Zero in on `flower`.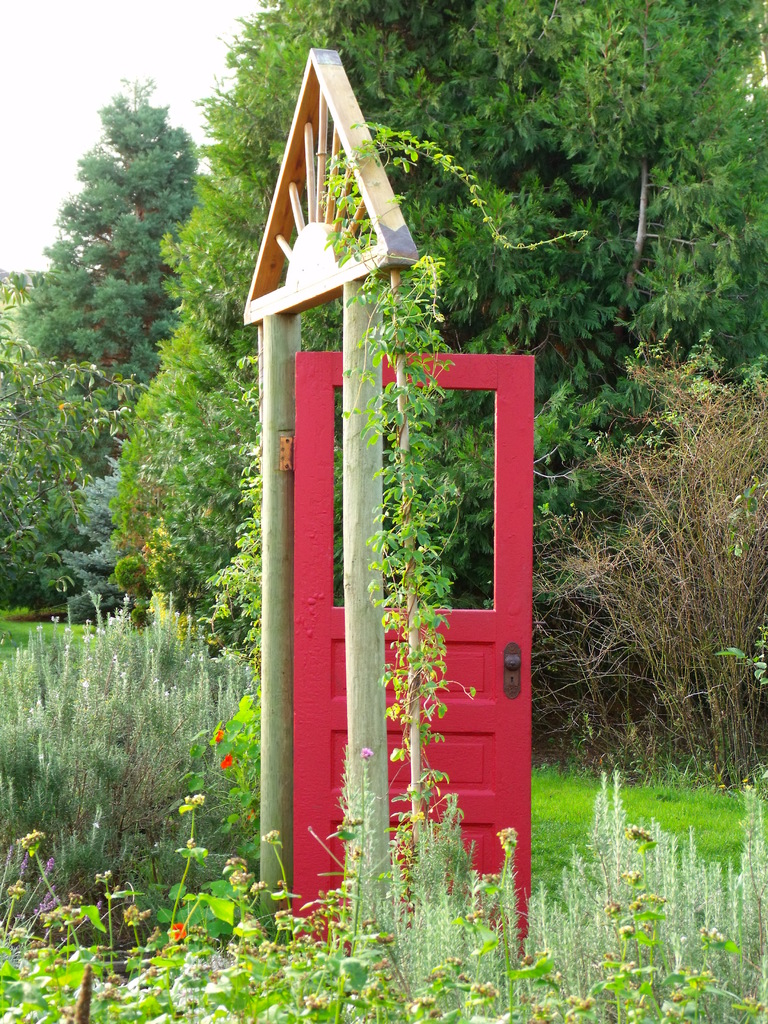
Zeroed in: <region>167, 925, 188, 944</region>.
